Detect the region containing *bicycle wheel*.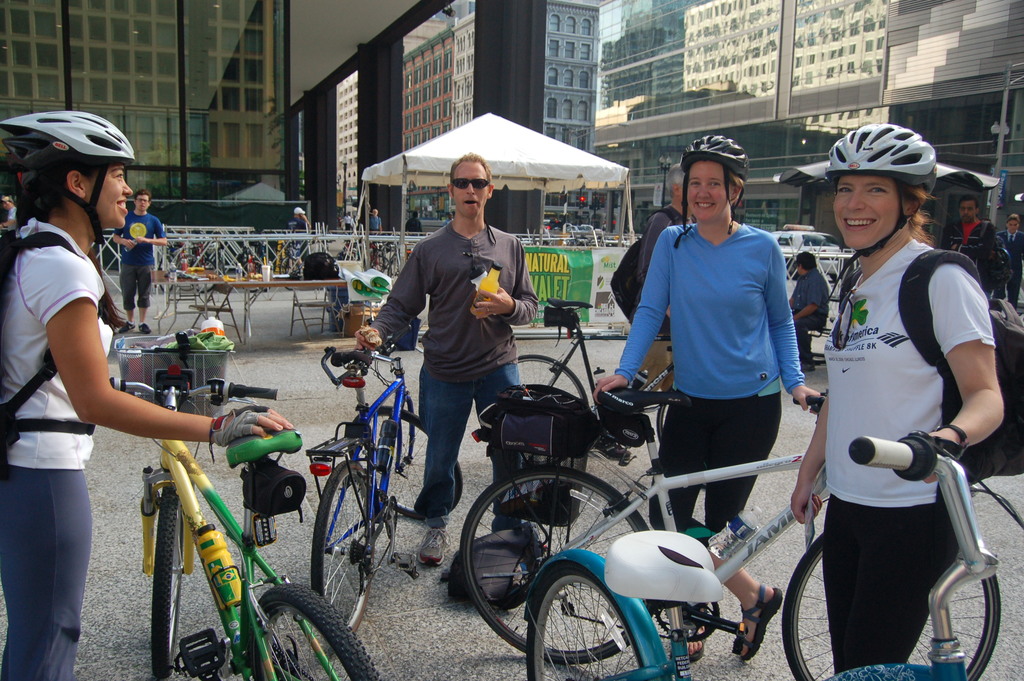
{"x1": 542, "y1": 580, "x2": 644, "y2": 676}.
